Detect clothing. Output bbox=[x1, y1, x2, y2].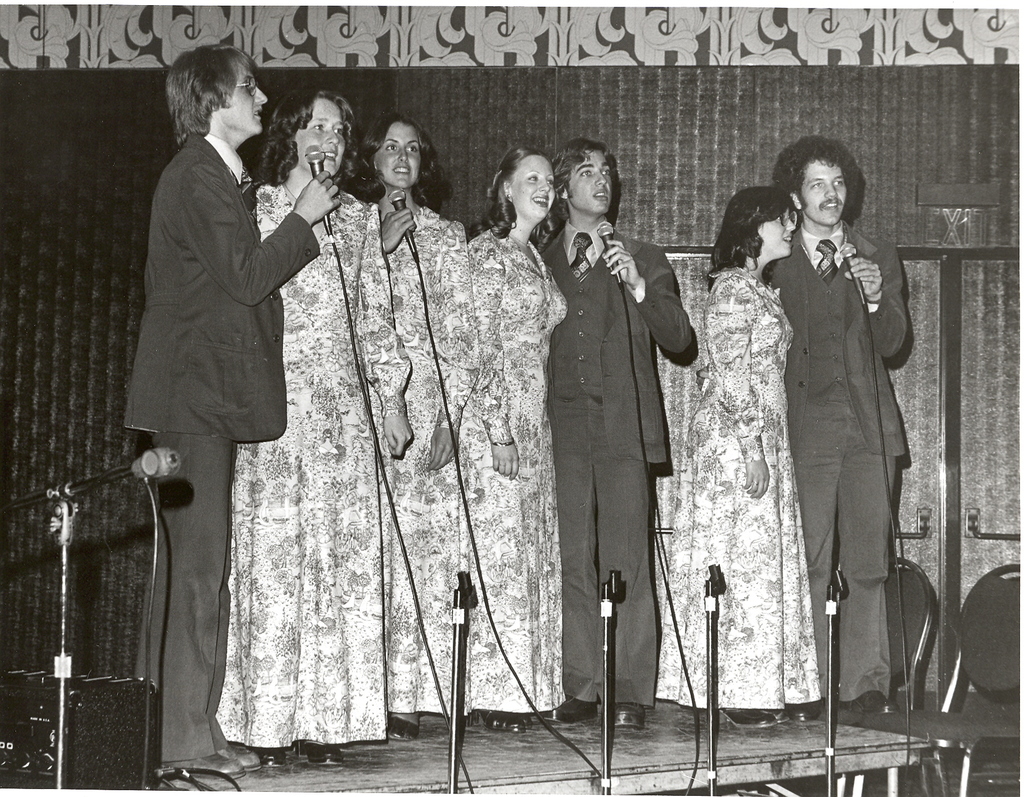
bbox=[645, 261, 824, 705].
